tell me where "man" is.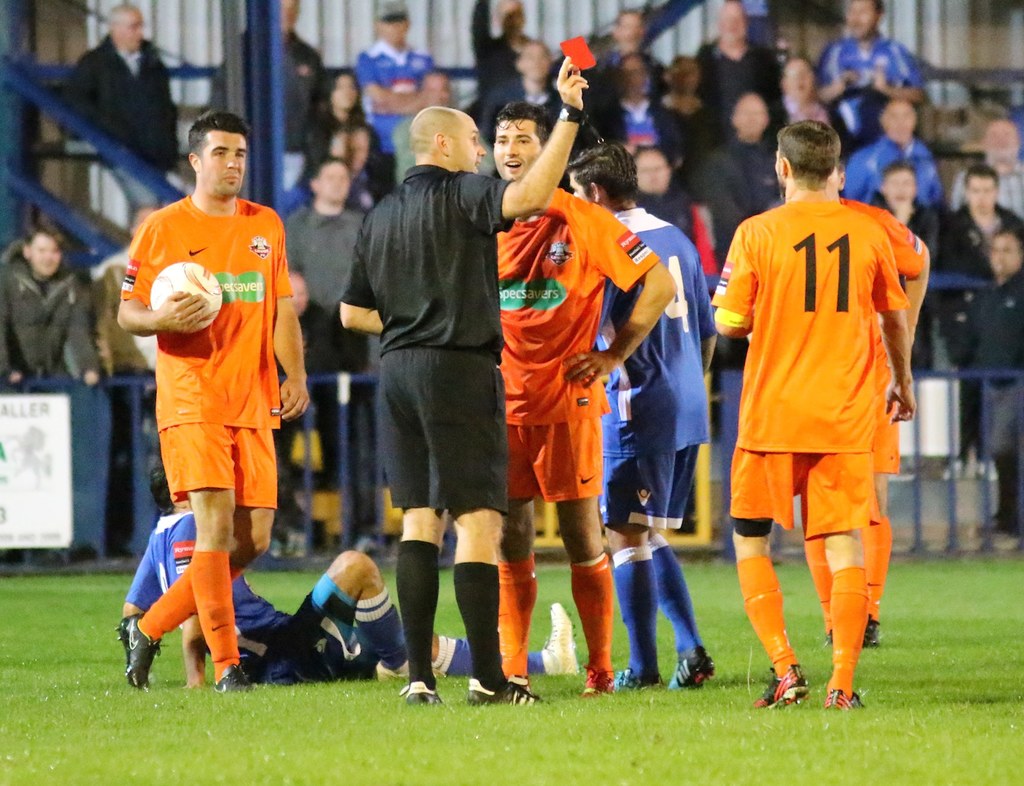
"man" is at [left=703, top=108, right=919, bottom=726].
